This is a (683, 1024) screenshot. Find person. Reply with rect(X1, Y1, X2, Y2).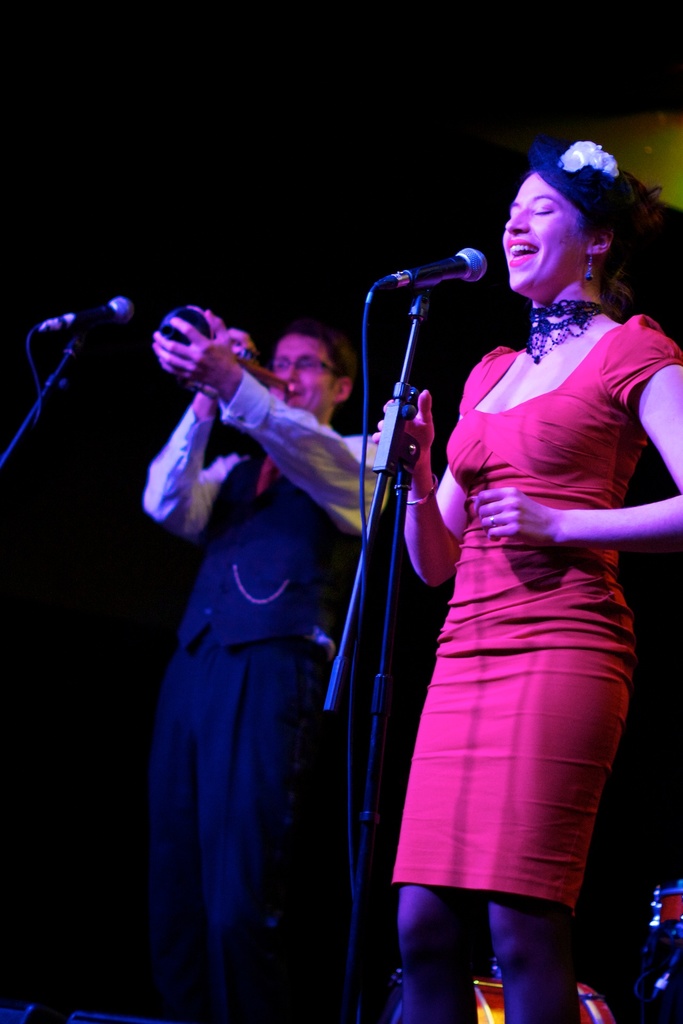
rect(355, 134, 682, 1022).
